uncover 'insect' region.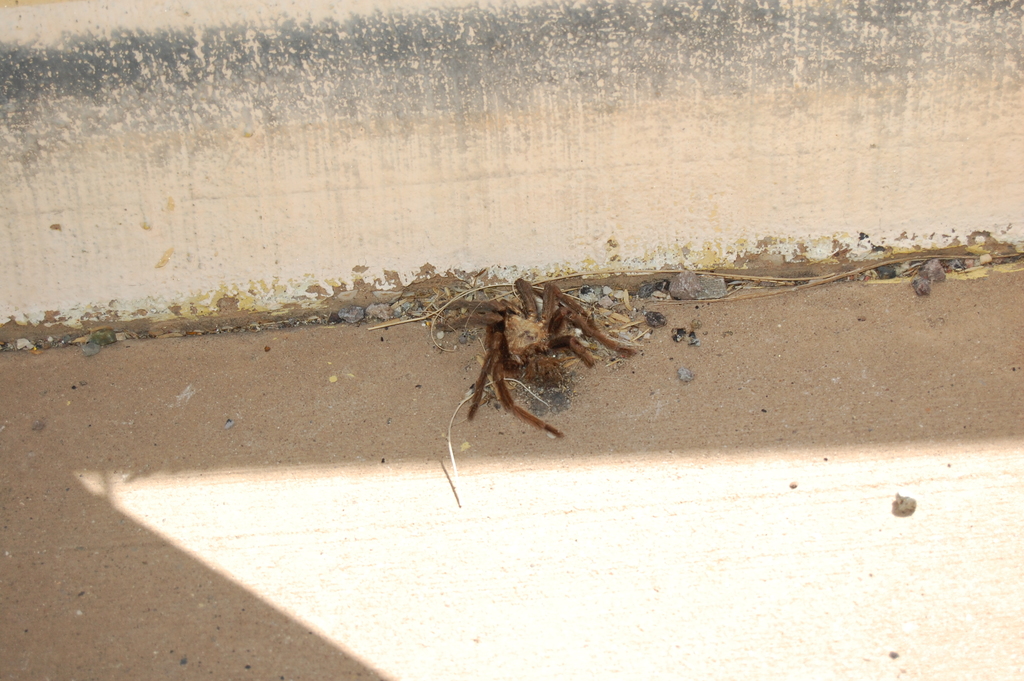
Uncovered: crop(440, 270, 641, 434).
